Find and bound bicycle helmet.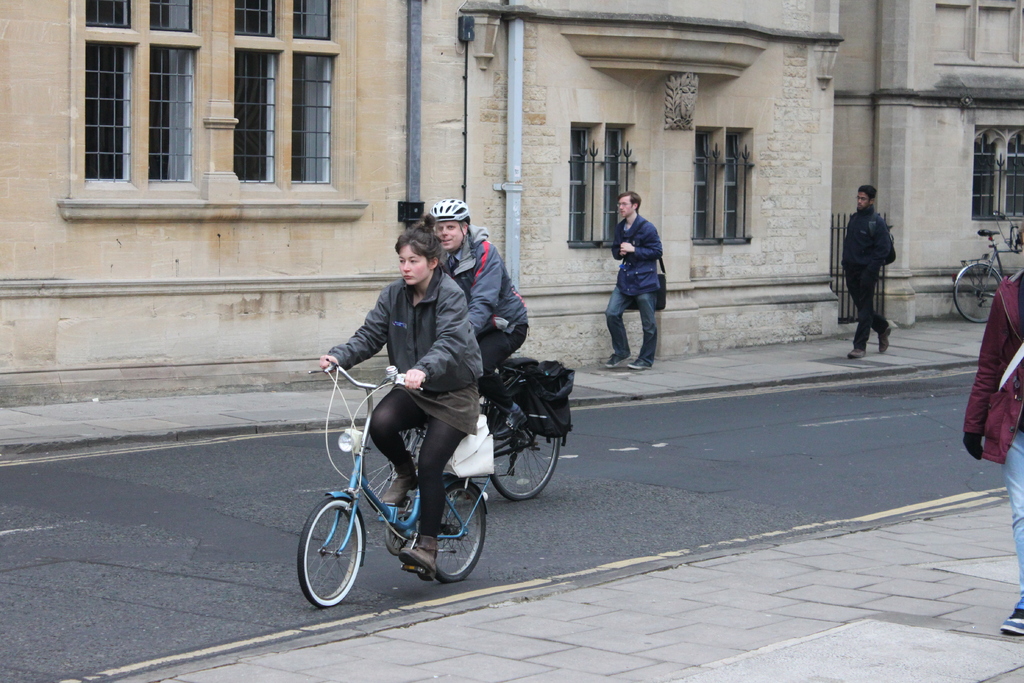
Bound: 434/194/468/225.
